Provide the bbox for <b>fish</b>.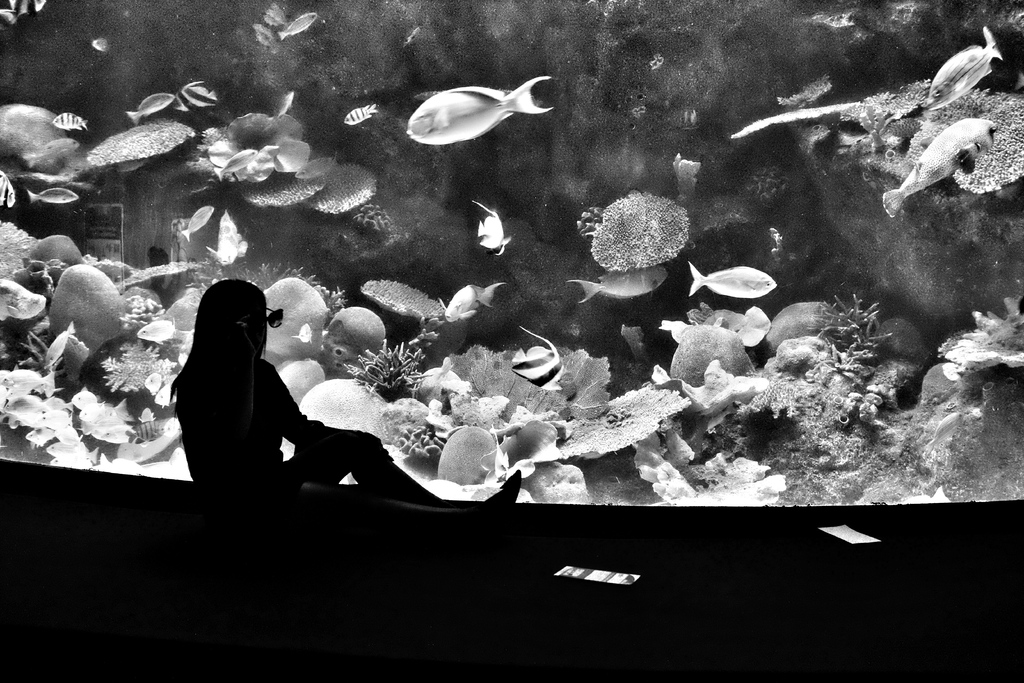
crop(276, 9, 320, 42).
